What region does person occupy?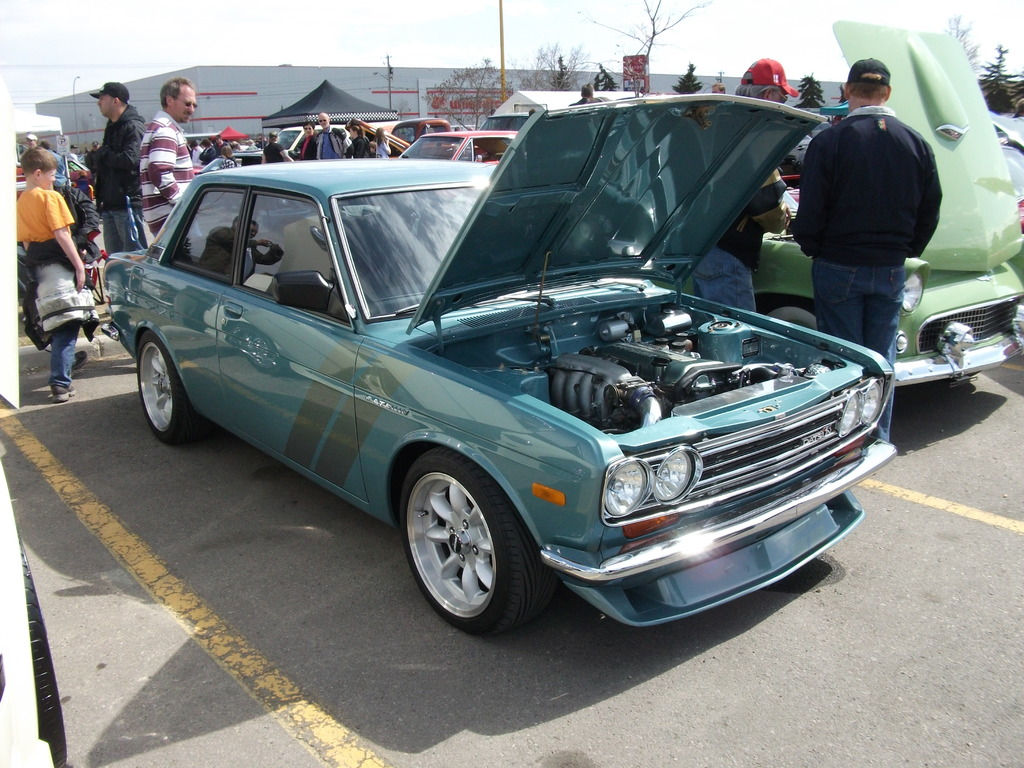
<region>140, 77, 196, 241</region>.
